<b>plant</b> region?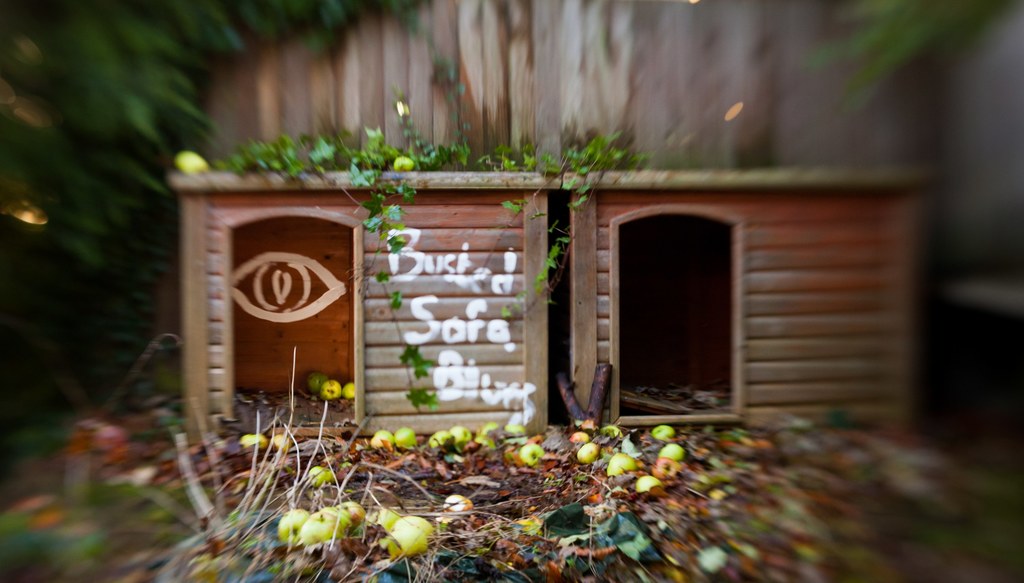
(471, 128, 685, 331)
